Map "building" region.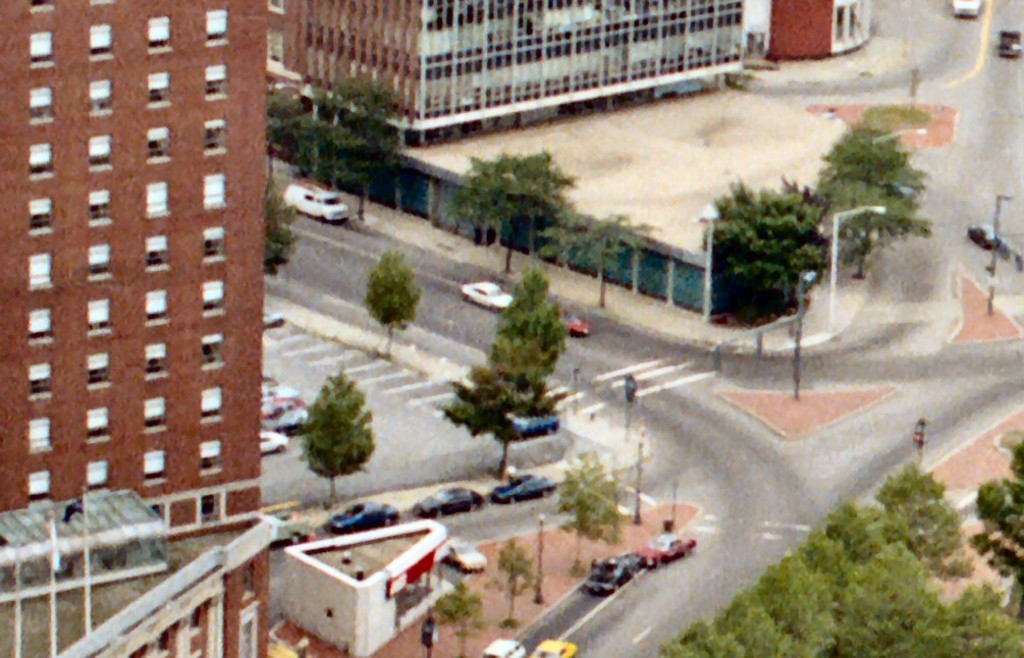
Mapped to <bbox>0, 0, 284, 657</bbox>.
